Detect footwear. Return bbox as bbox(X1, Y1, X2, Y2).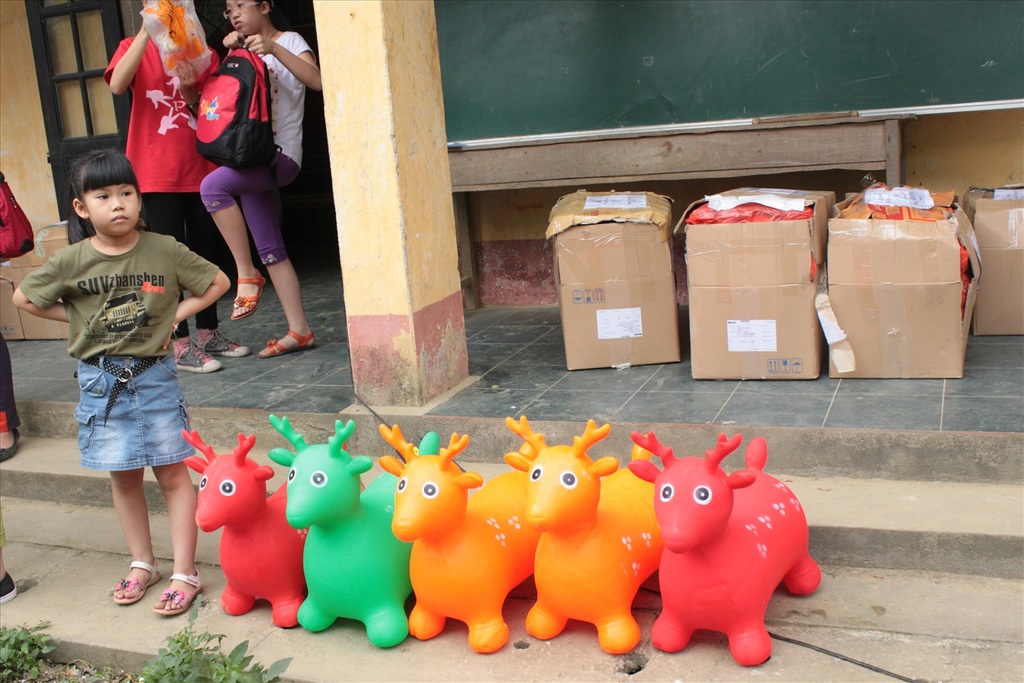
bbox(154, 573, 194, 619).
